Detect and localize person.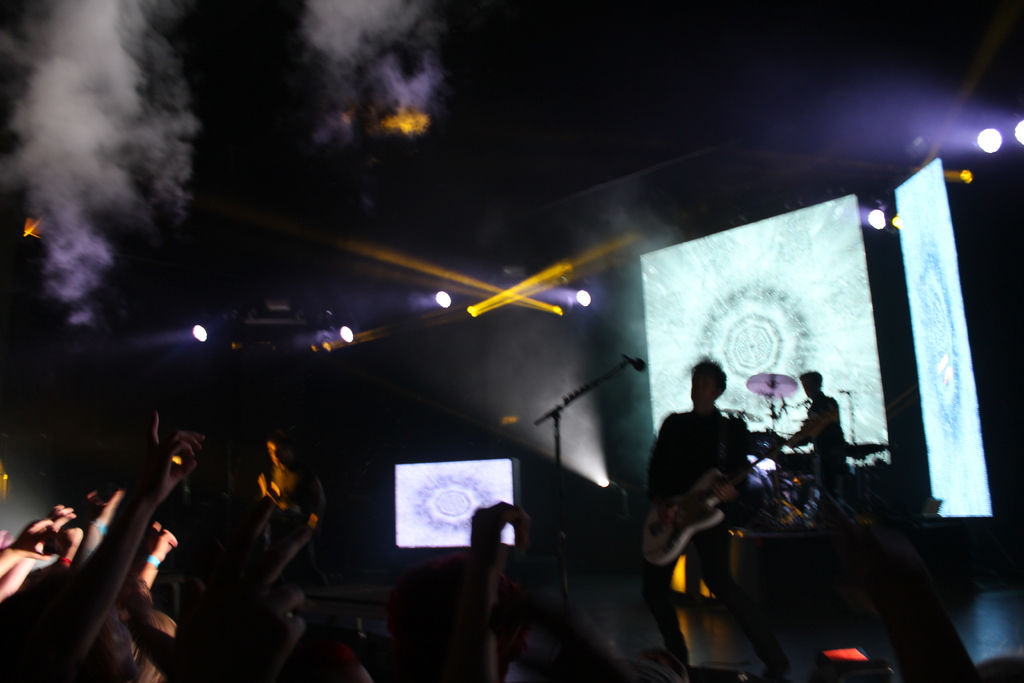
Localized at {"x1": 639, "y1": 352, "x2": 758, "y2": 514}.
